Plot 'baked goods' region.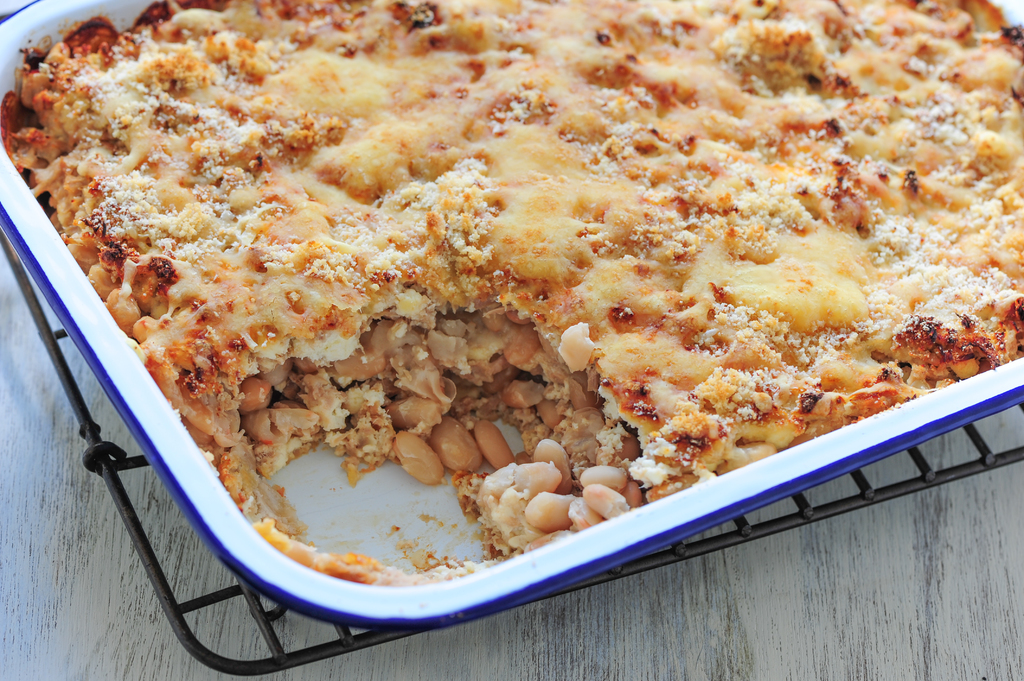
Plotted at crop(56, 4, 989, 600).
